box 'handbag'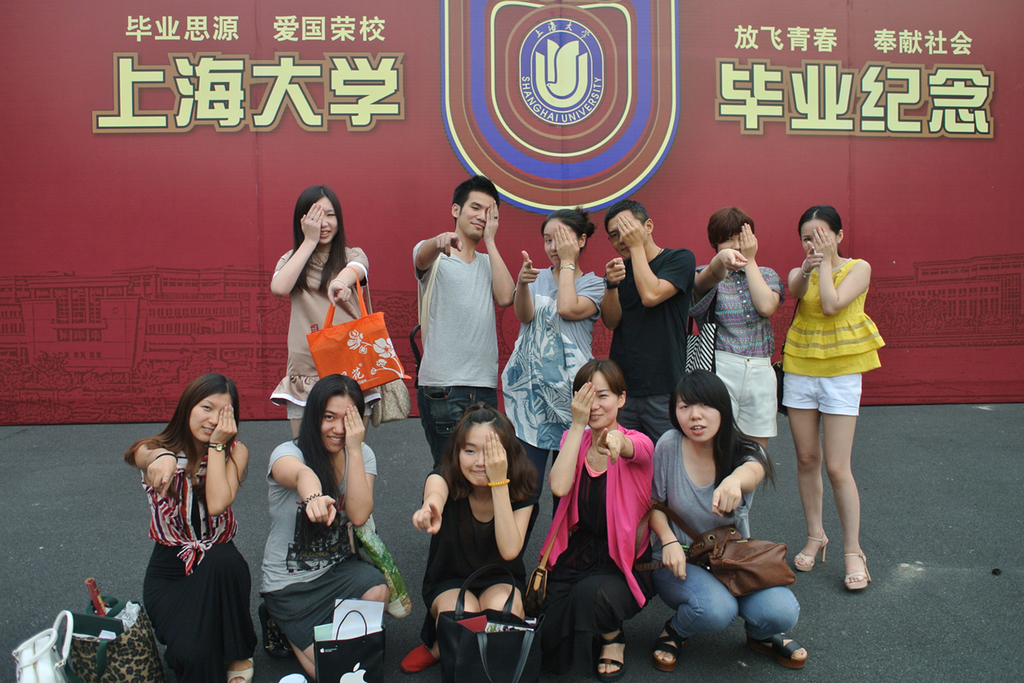
[61, 598, 167, 682]
